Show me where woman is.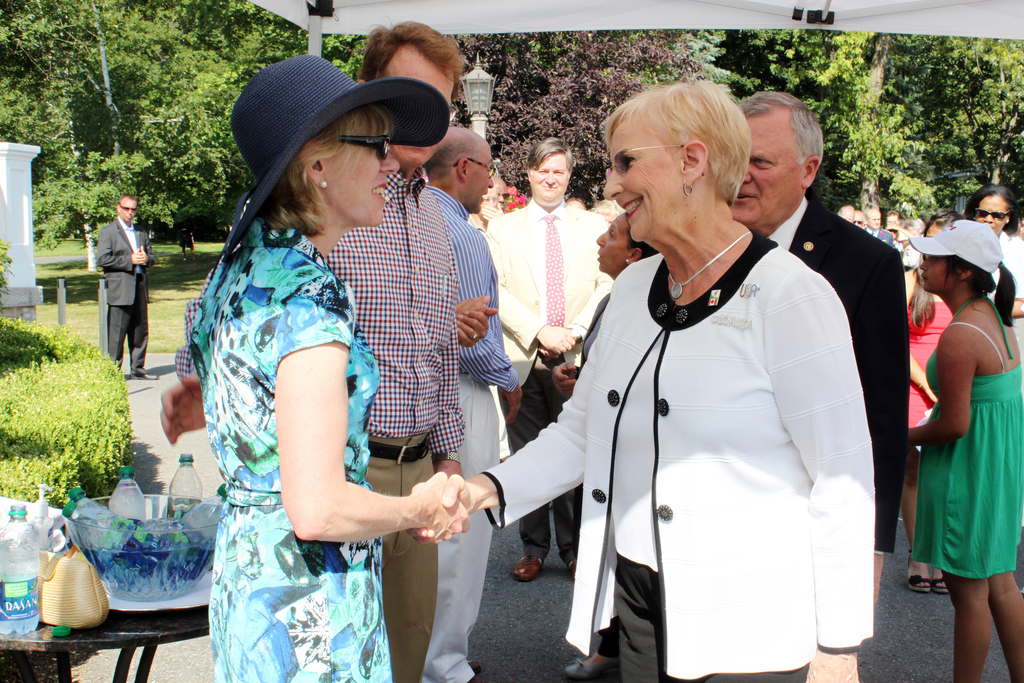
woman is at locate(174, 39, 496, 682).
